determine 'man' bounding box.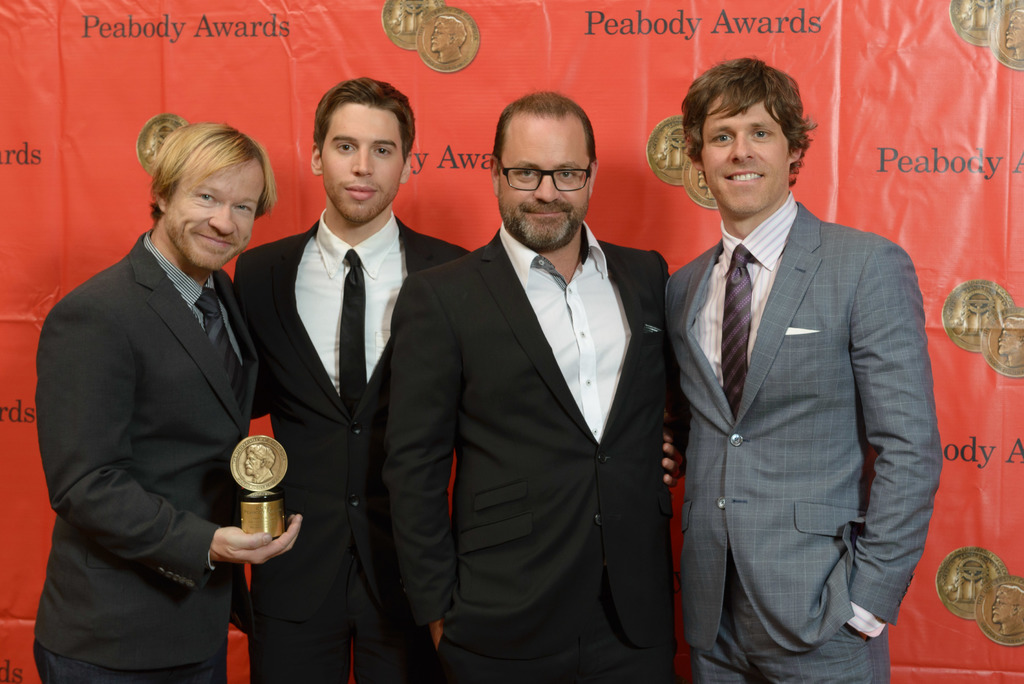
Determined: (left=26, top=117, right=301, bottom=683).
